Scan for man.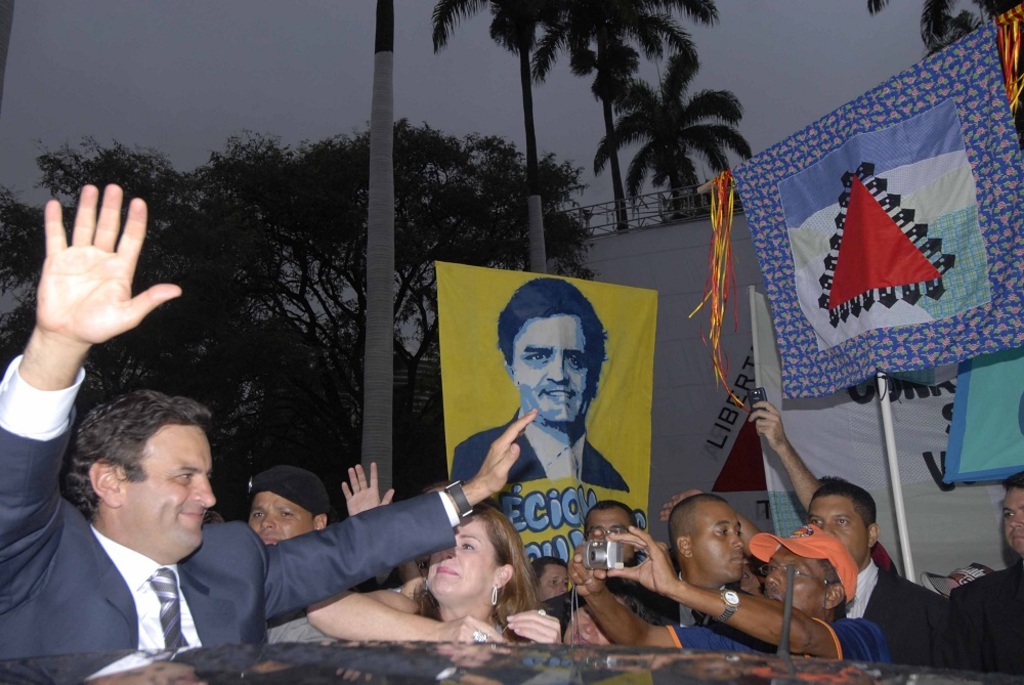
Scan result: rect(446, 275, 634, 493).
